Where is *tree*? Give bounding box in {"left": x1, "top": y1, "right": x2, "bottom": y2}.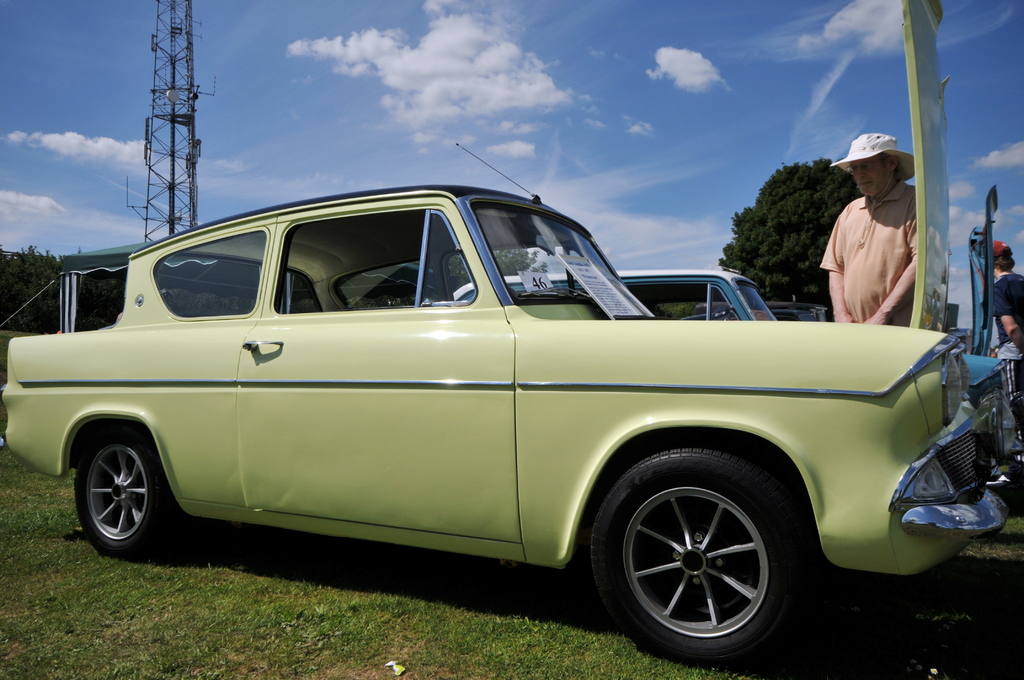
{"left": 717, "top": 150, "right": 874, "bottom": 319}.
